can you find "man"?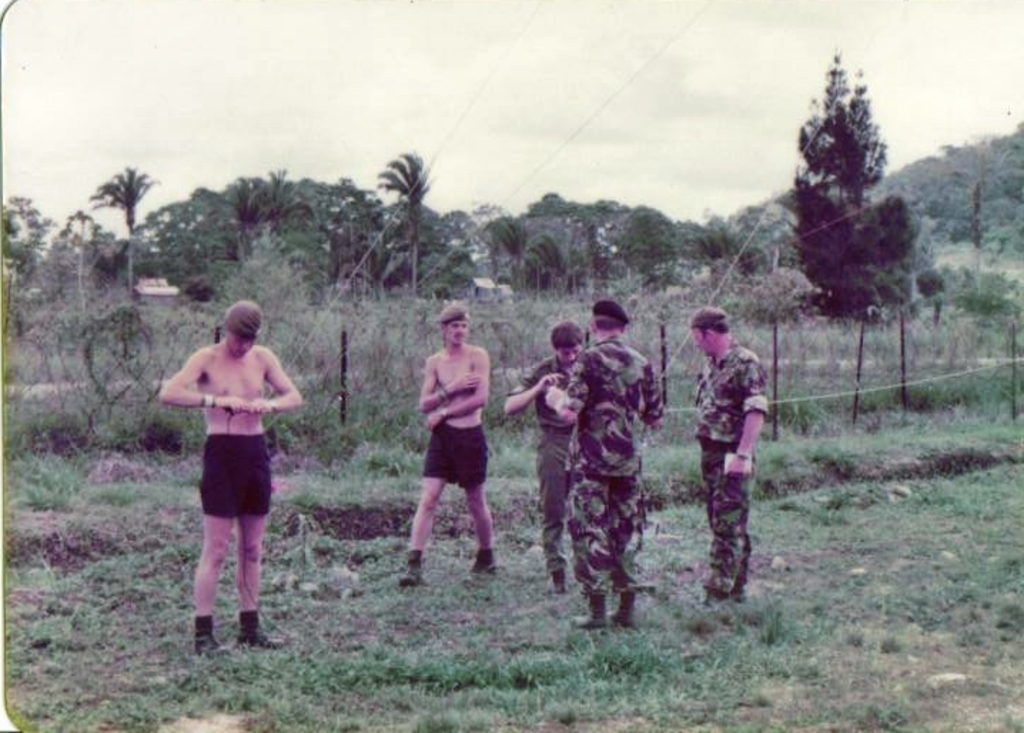
Yes, bounding box: crop(566, 298, 662, 635).
